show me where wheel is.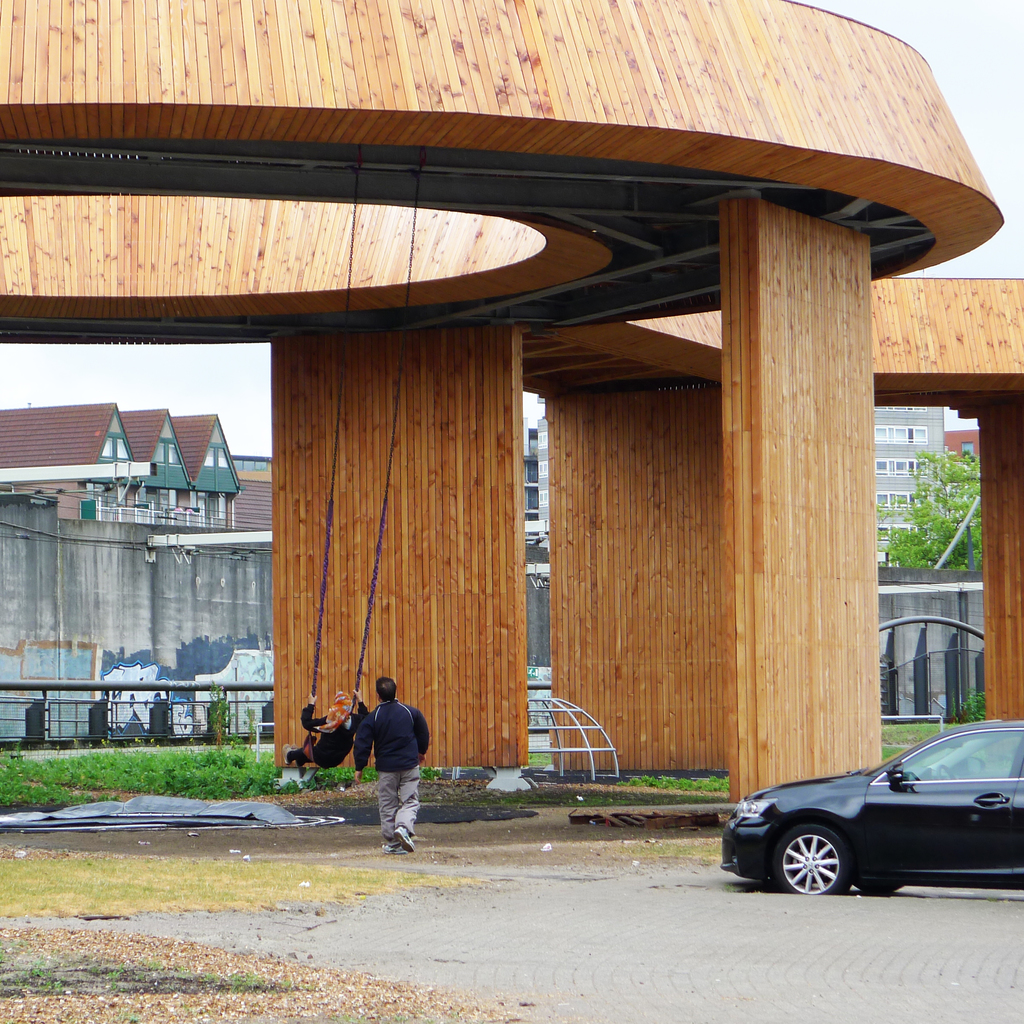
wheel is at l=935, t=760, r=955, b=778.
